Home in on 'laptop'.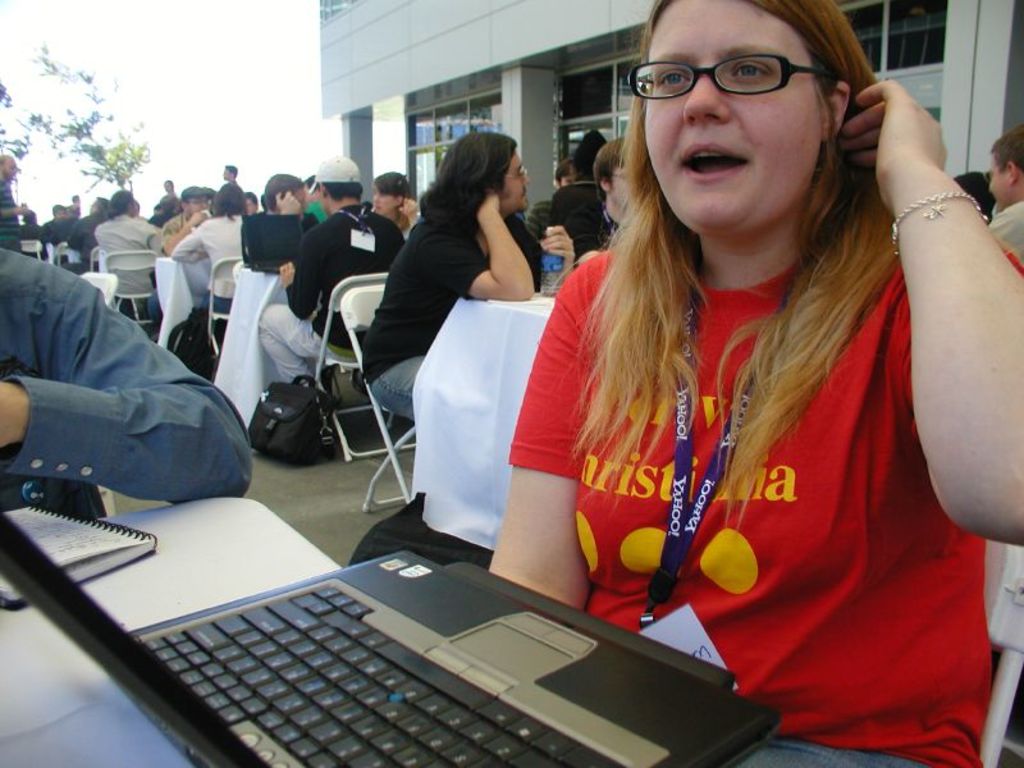
Homed in at 27/454/796/751.
